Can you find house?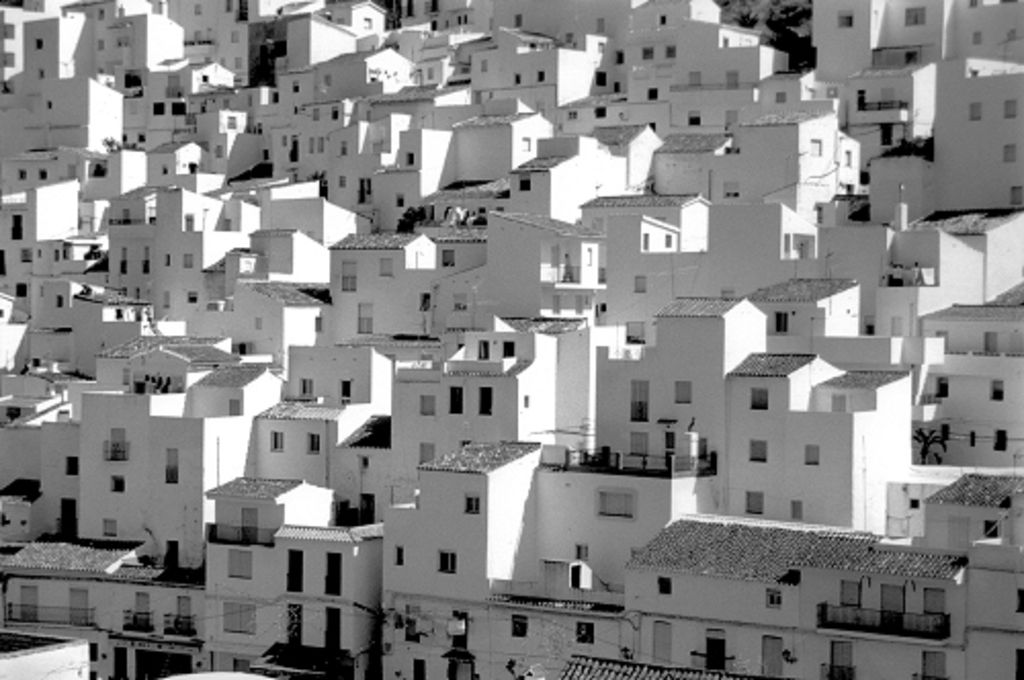
Yes, bounding box: Rect(391, 180, 438, 225).
